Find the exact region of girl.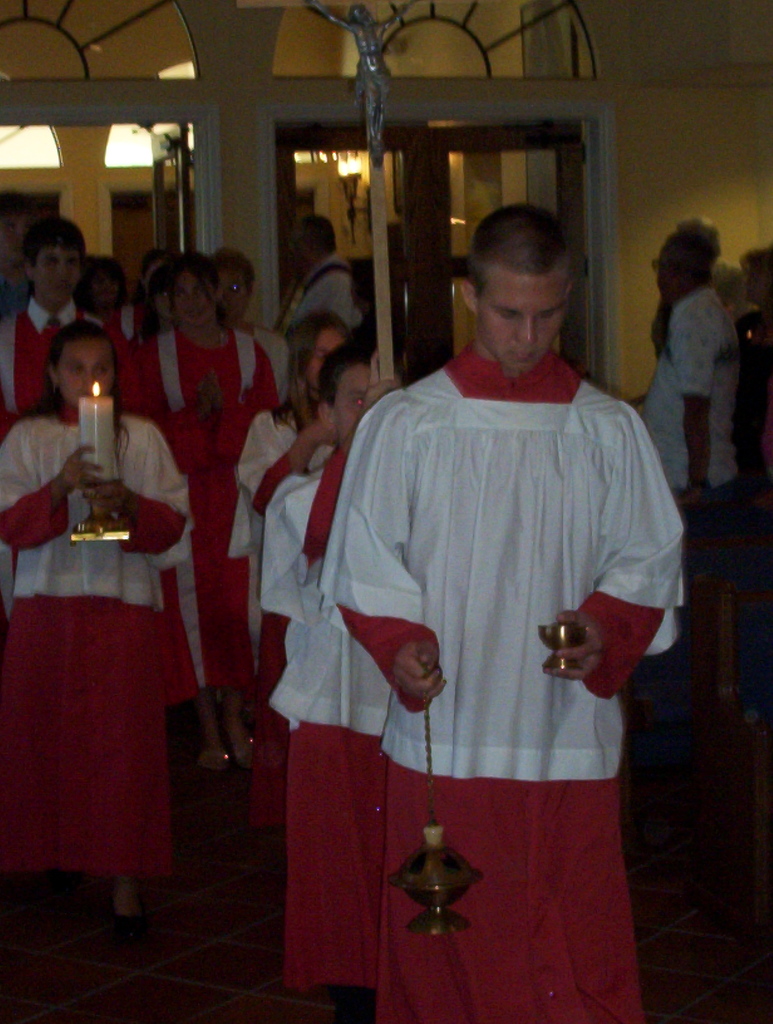
Exact region: <region>123, 257, 275, 767</region>.
